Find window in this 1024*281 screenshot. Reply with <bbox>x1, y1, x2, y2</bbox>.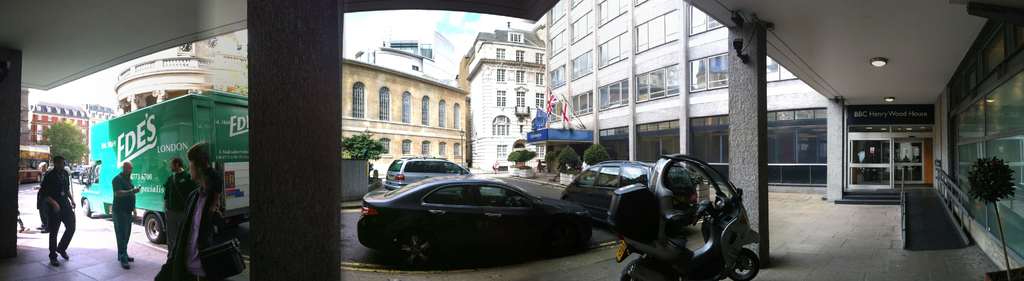
<bbox>497, 43, 507, 58</bbox>.
